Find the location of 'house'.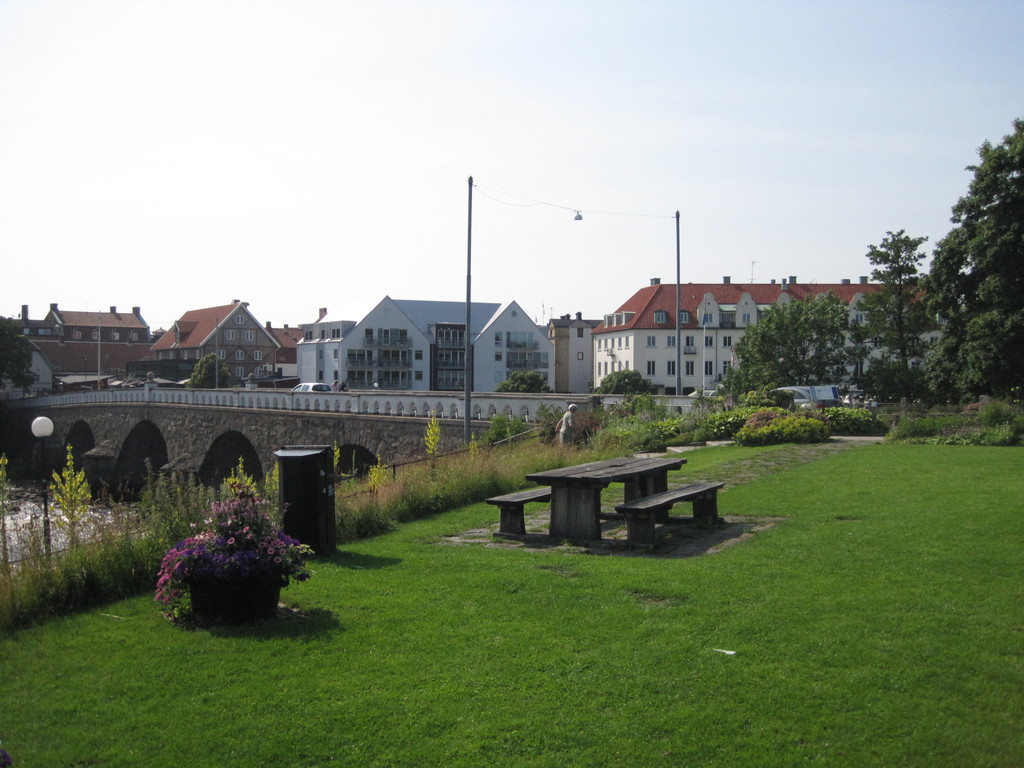
Location: x1=49, y1=317, x2=148, y2=378.
